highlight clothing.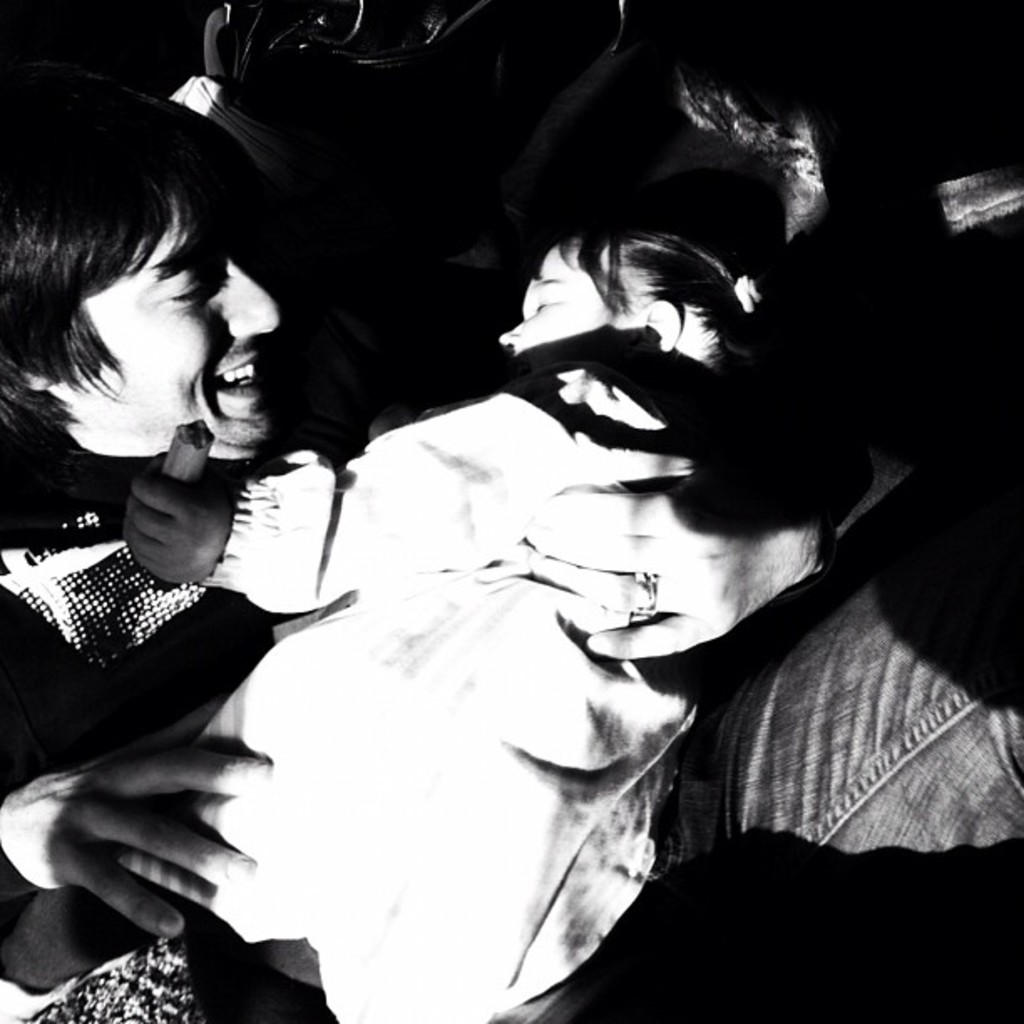
Highlighted region: [723,147,1022,863].
